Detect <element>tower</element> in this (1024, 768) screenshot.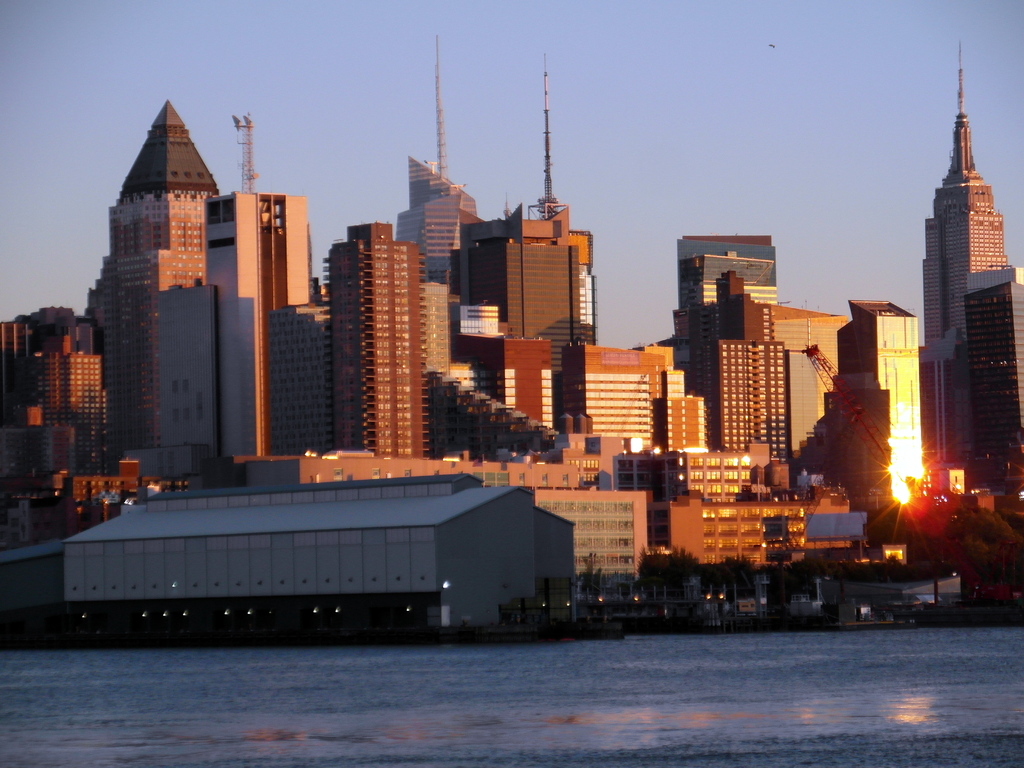
Detection: <region>593, 338, 665, 447</region>.
